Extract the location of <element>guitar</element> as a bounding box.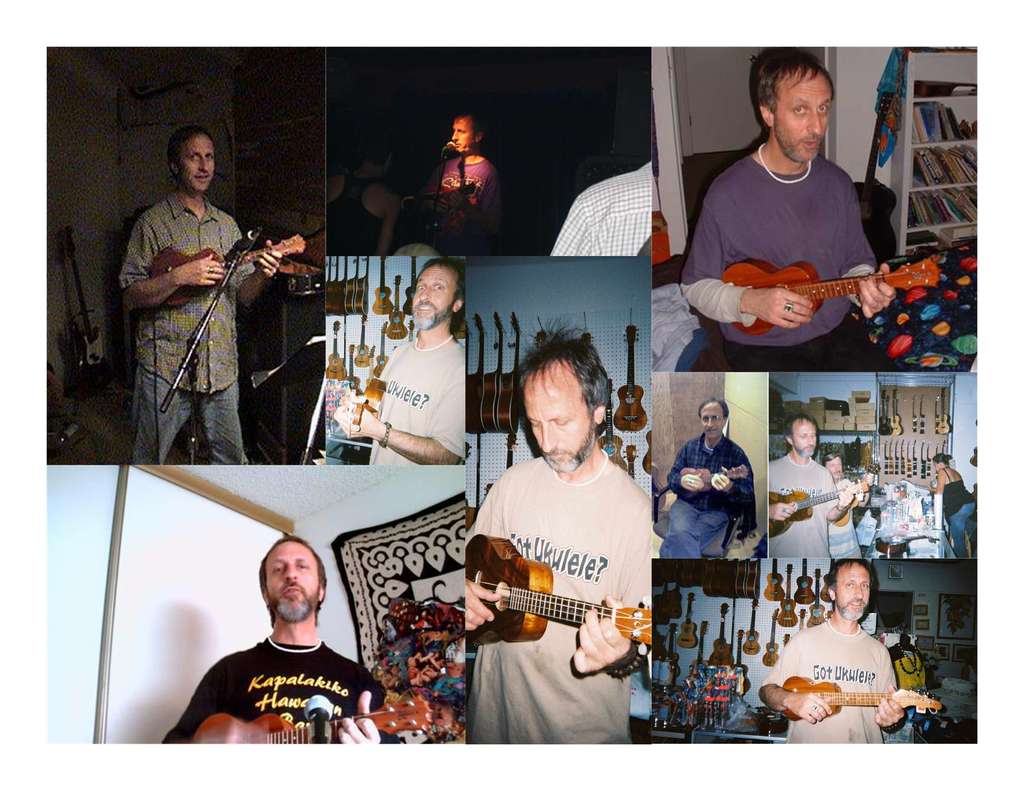
l=677, t=455, r=752, b=502.
